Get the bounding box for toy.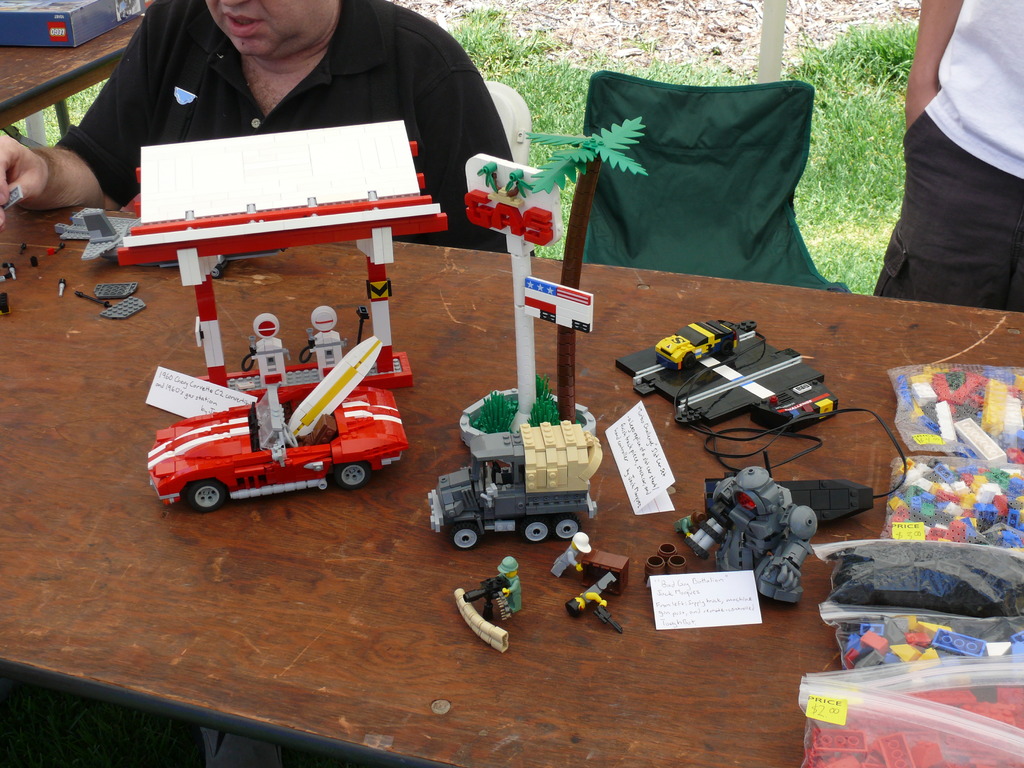
(146,322,420,508).
